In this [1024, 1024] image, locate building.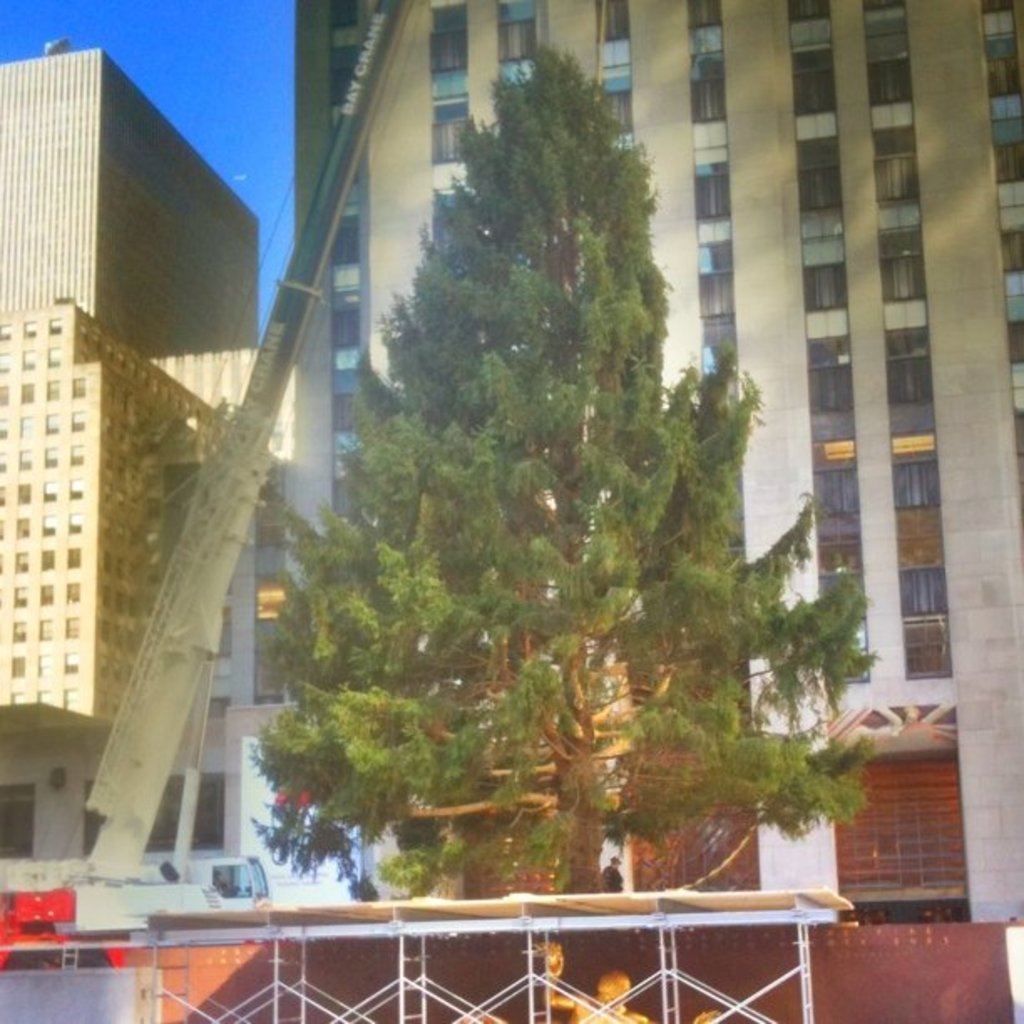
Bounding box: x1=291, y1=0, x2=1022, y2=1022.
